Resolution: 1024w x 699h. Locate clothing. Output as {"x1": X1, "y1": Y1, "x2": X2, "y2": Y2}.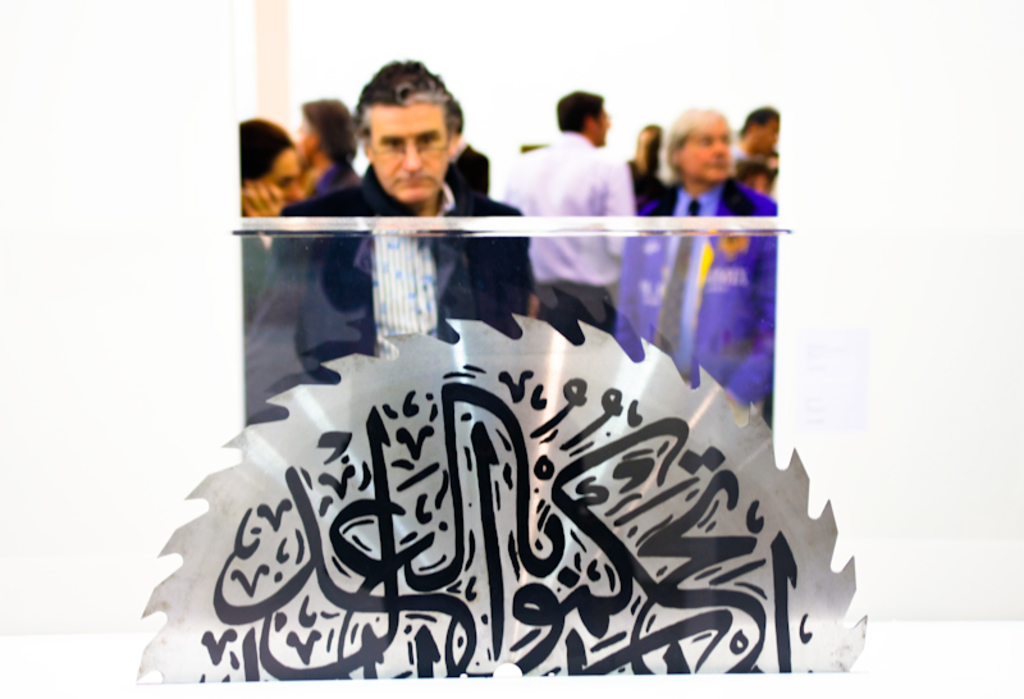
{"x1": 493, "y1": 123, "x2": 630, "y2": 343}.
